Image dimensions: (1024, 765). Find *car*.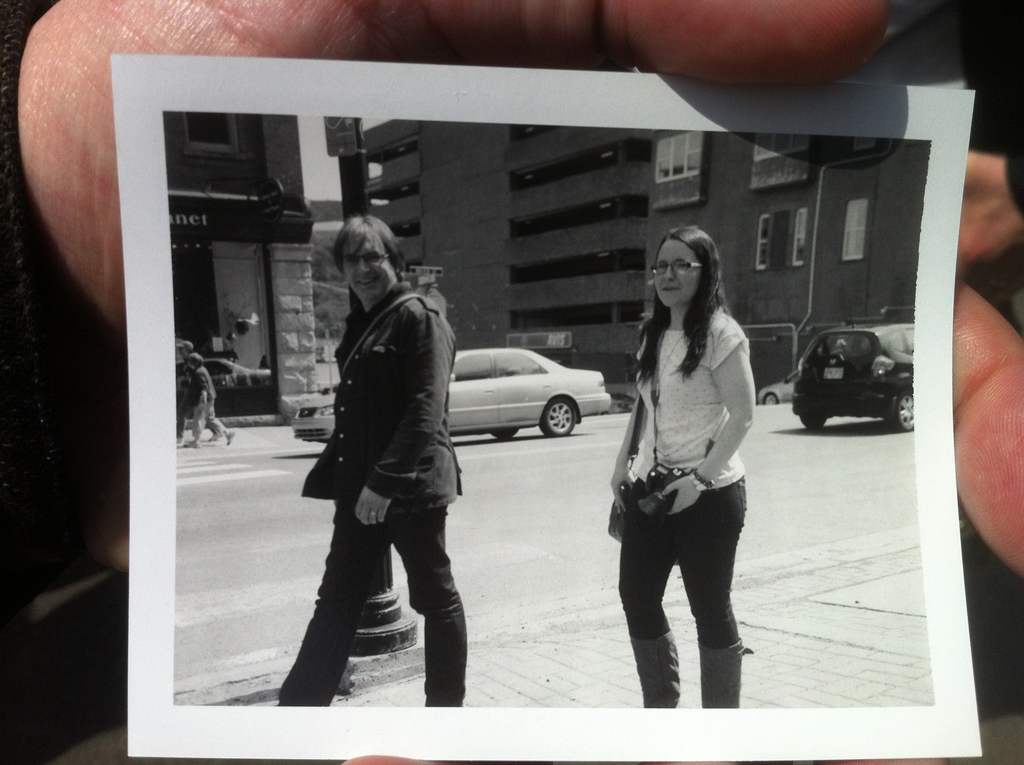
294 345 614 440.
